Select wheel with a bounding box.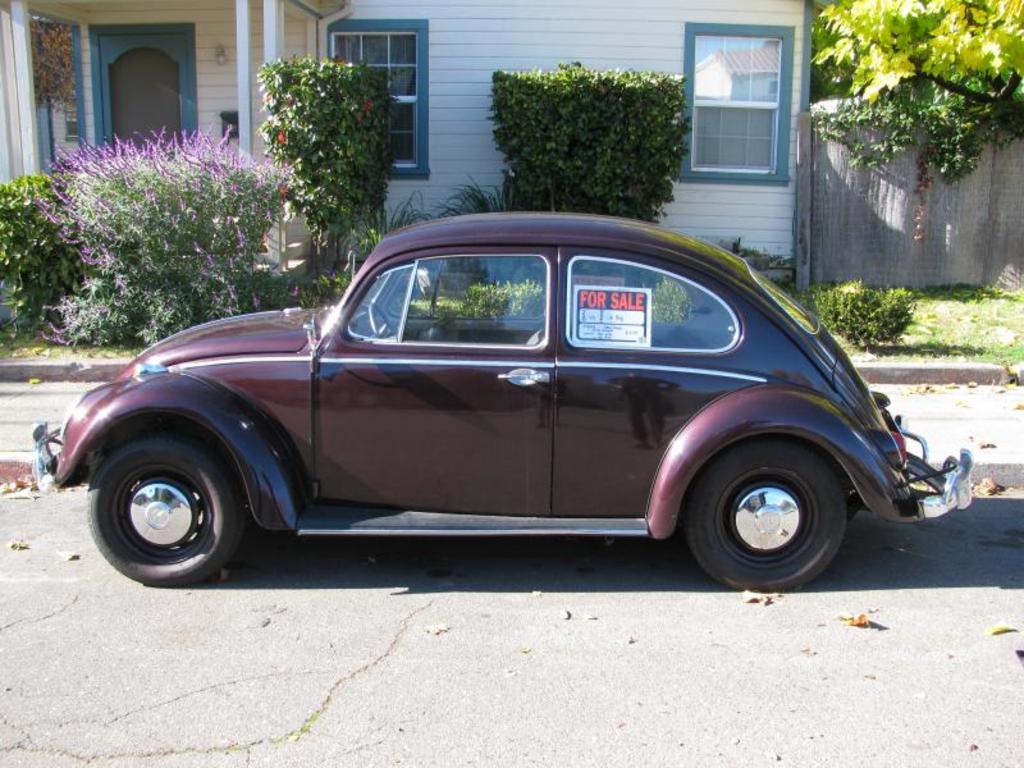
367 300 393 334.
